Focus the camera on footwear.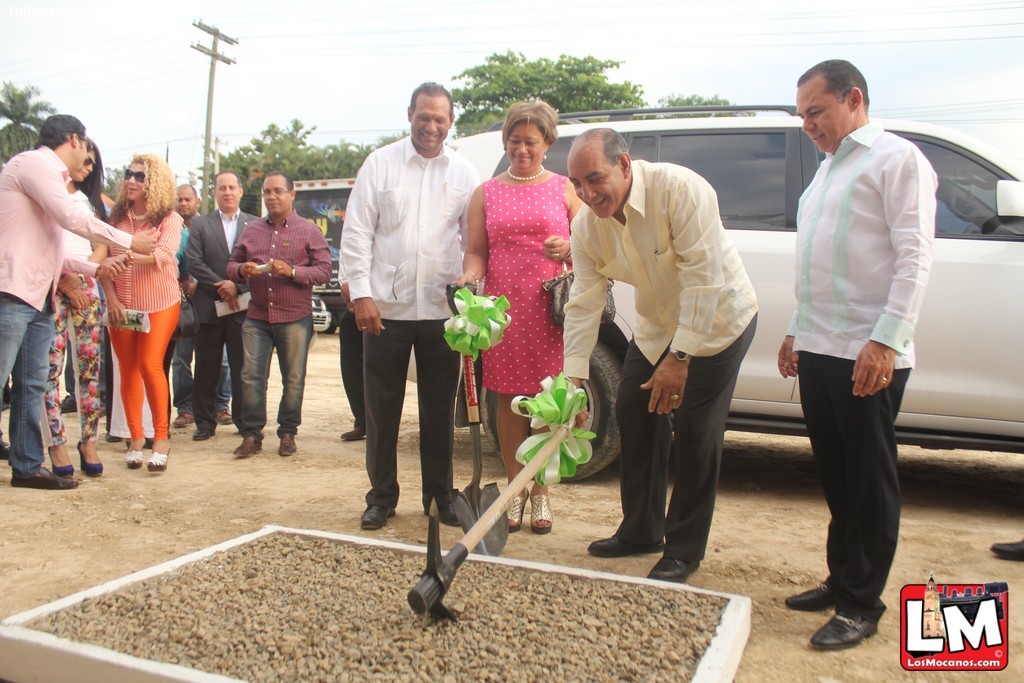
Focus region: 232 437 261 458.
